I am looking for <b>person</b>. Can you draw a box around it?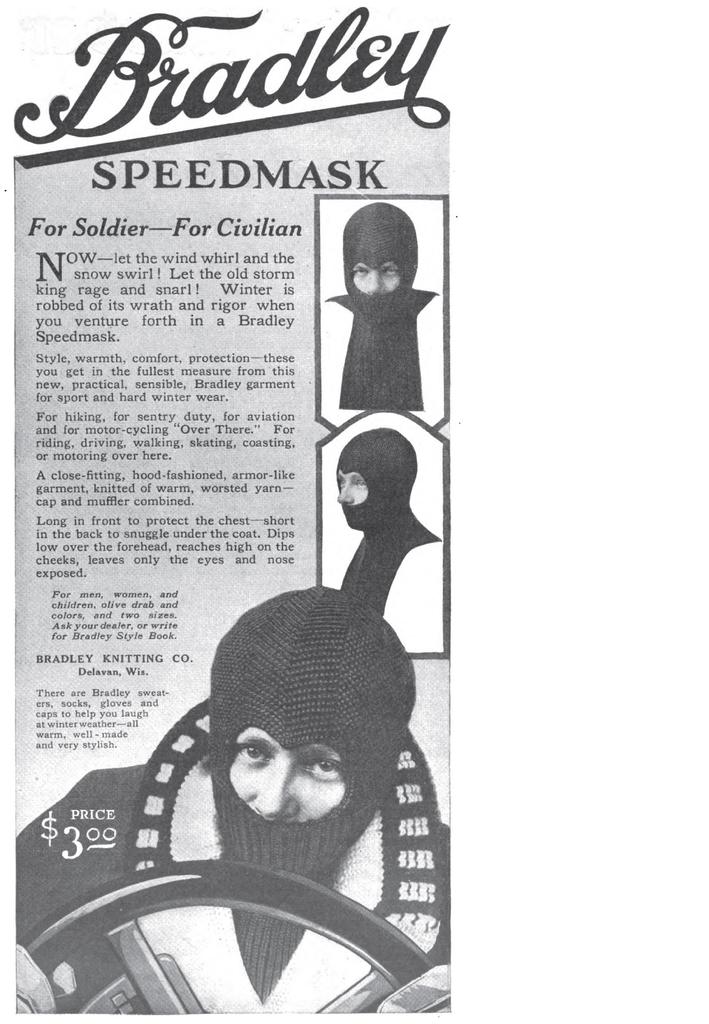
Sure, the bounding box is bbox=[320, 207, 444, 417].
